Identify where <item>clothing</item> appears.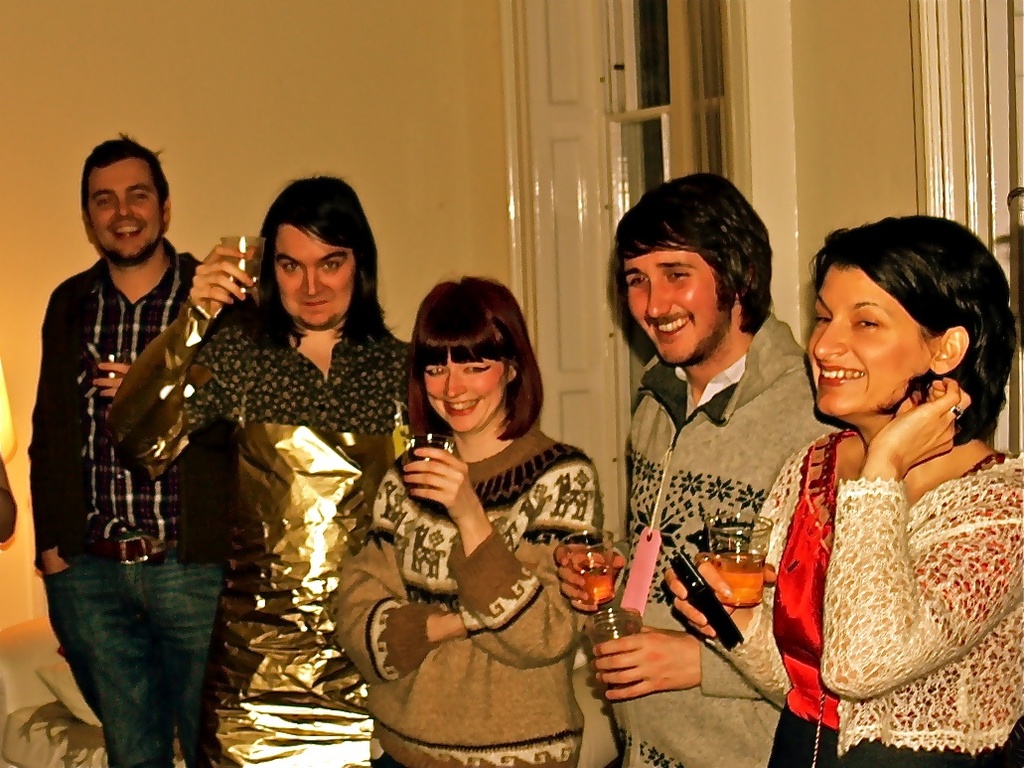
Appears at [left=790, top=411, right=1010, bottom=708].
